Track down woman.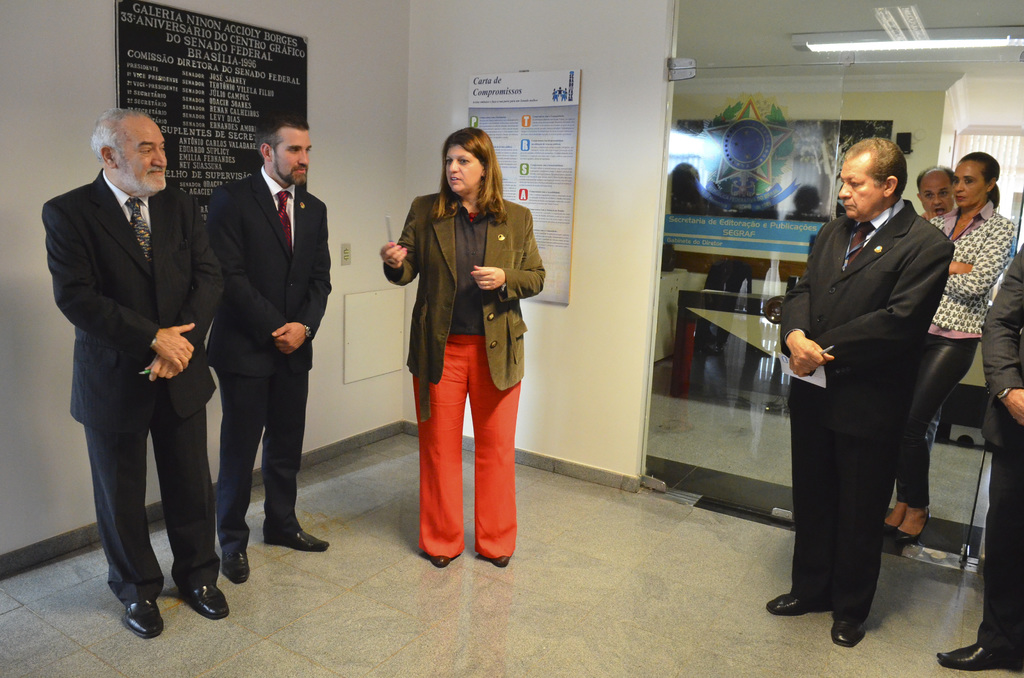
Tracked to detection(387, 122, 536, 576).
